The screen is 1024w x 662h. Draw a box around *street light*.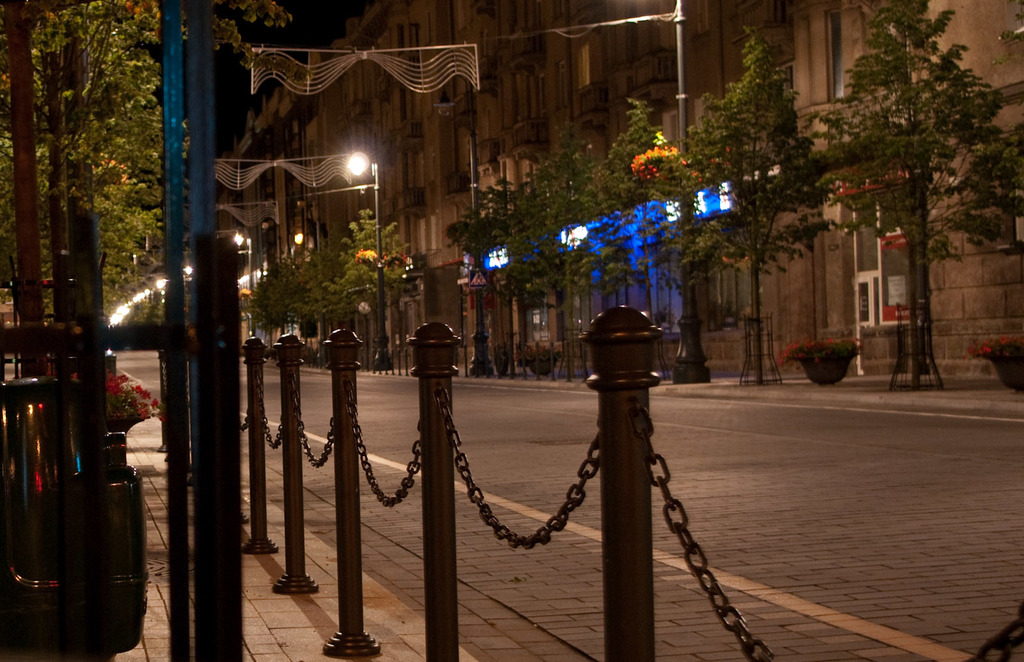
left=345, top=150, right=394, bottom=371.
